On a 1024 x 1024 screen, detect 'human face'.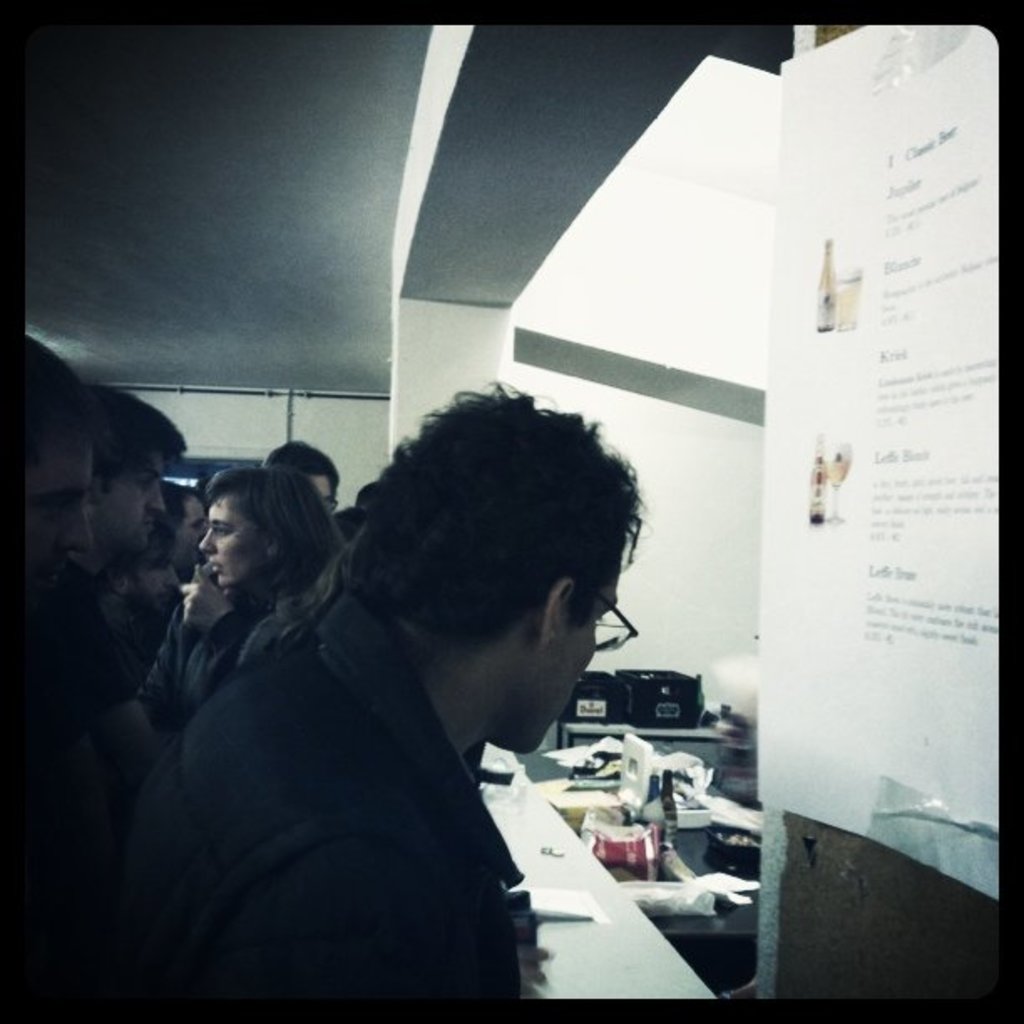
{"x1": 512, "y1": 574, "x2": 616, "y2": 751}.
